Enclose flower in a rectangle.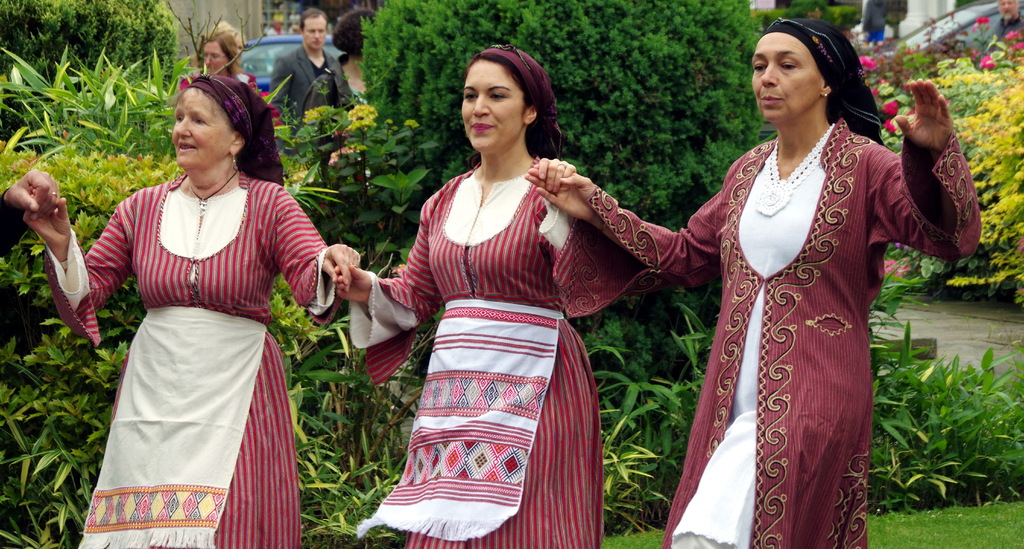
<bbox>978, 51, 1003, 69</bbox>.
